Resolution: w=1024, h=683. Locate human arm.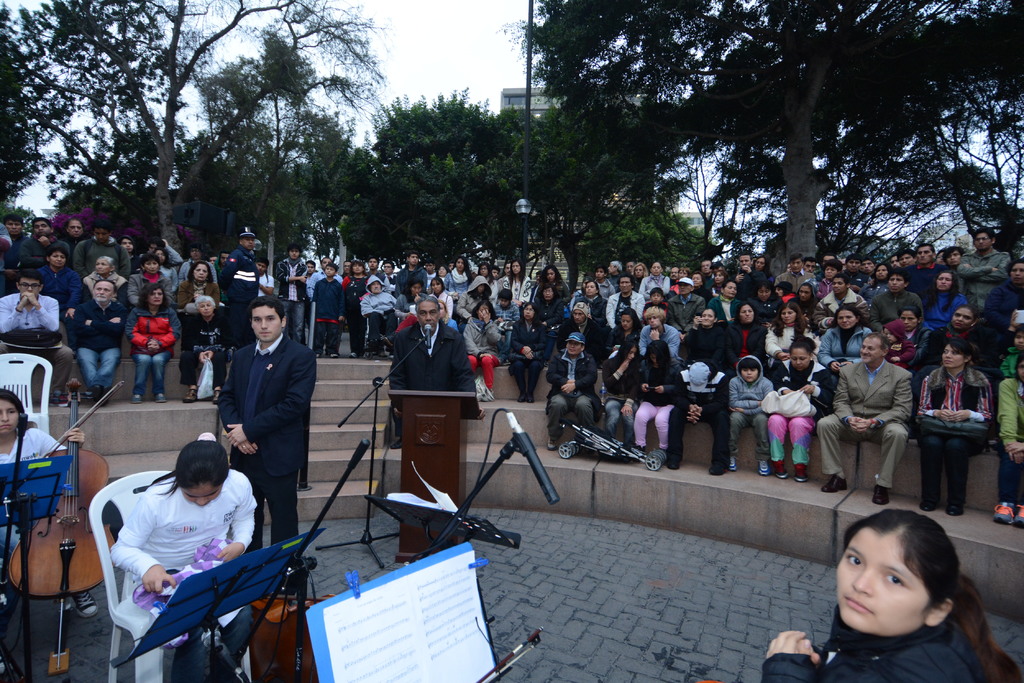
[left=726, top=372, right=762, bottom=411].
